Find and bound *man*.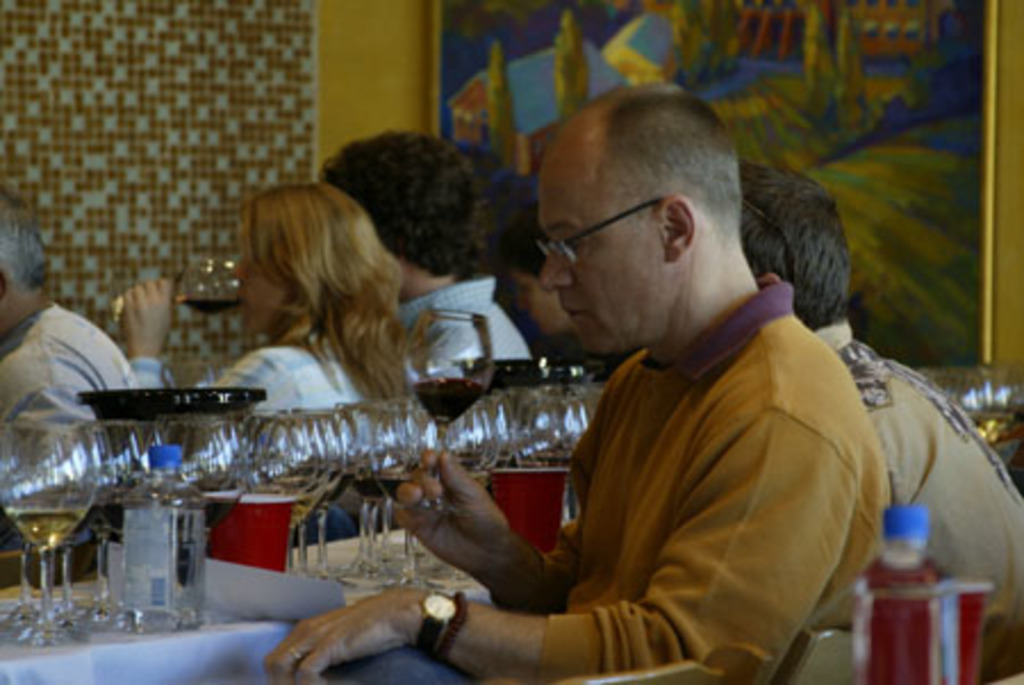
Bound: (left=742, top=162, right=1022, bottom=626).
